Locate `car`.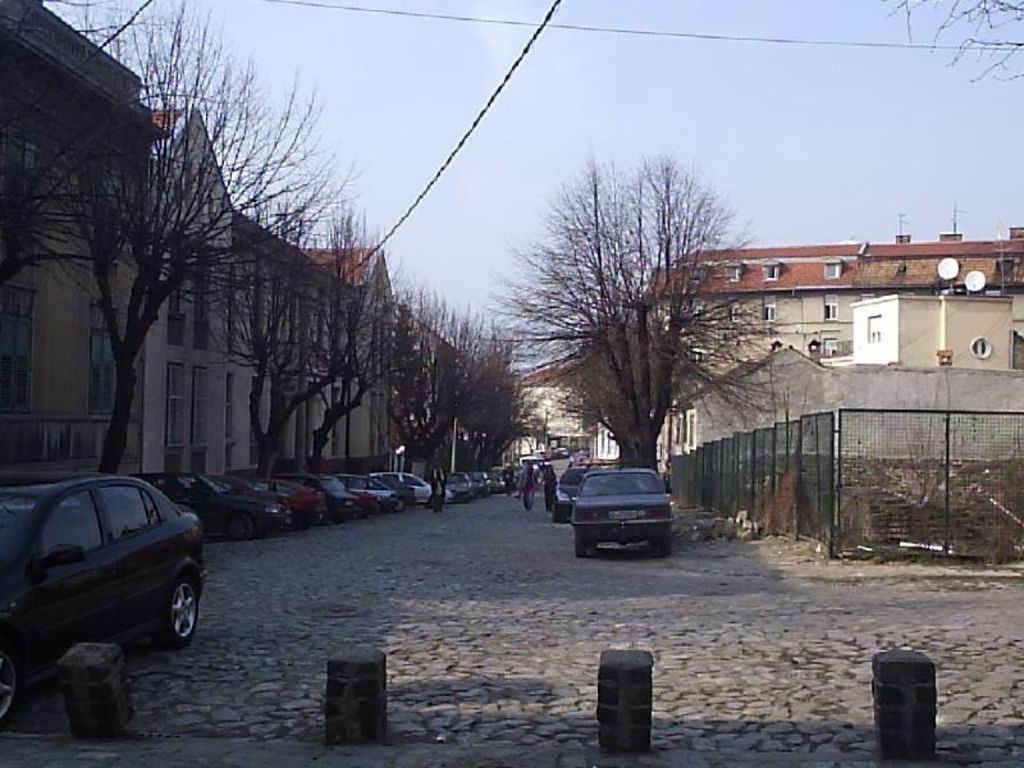
Bounding box: pyautogui.locateOnScreen(566, 461, 673, 562).
